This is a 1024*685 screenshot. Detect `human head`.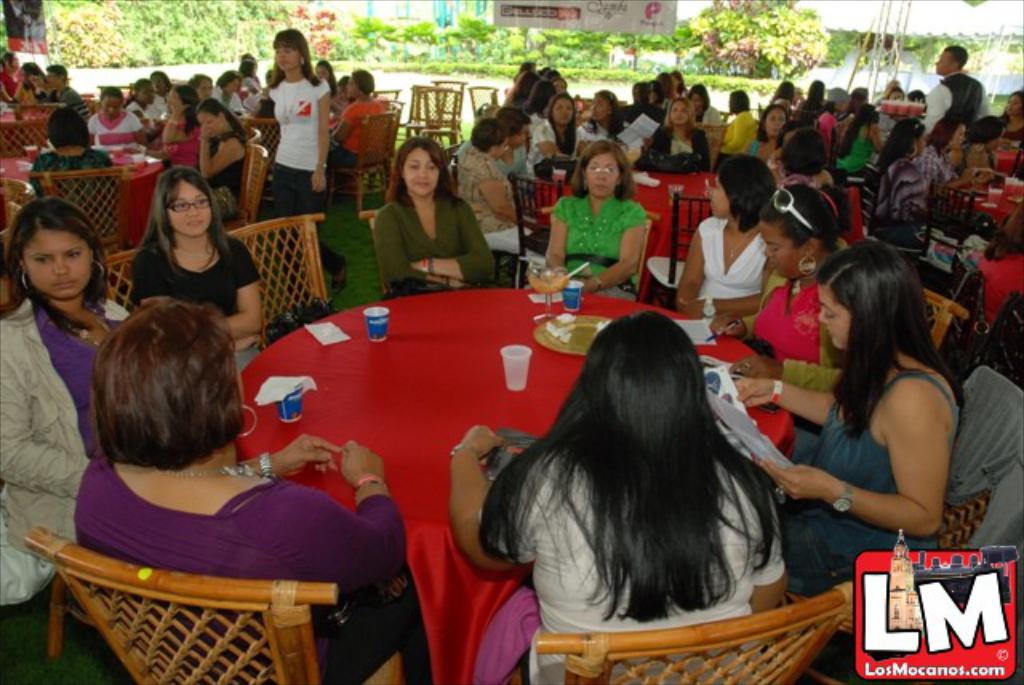
box(0, 51, 19, 70).
